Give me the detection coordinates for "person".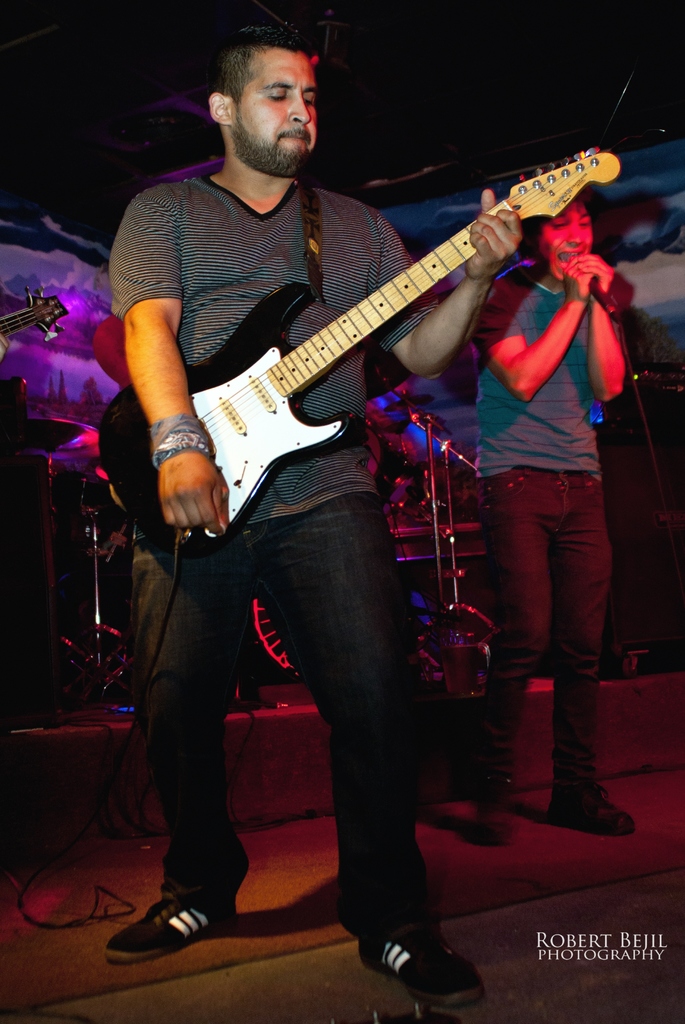
pyautogui.locateOnScreen(458, 186, 640, 850).
